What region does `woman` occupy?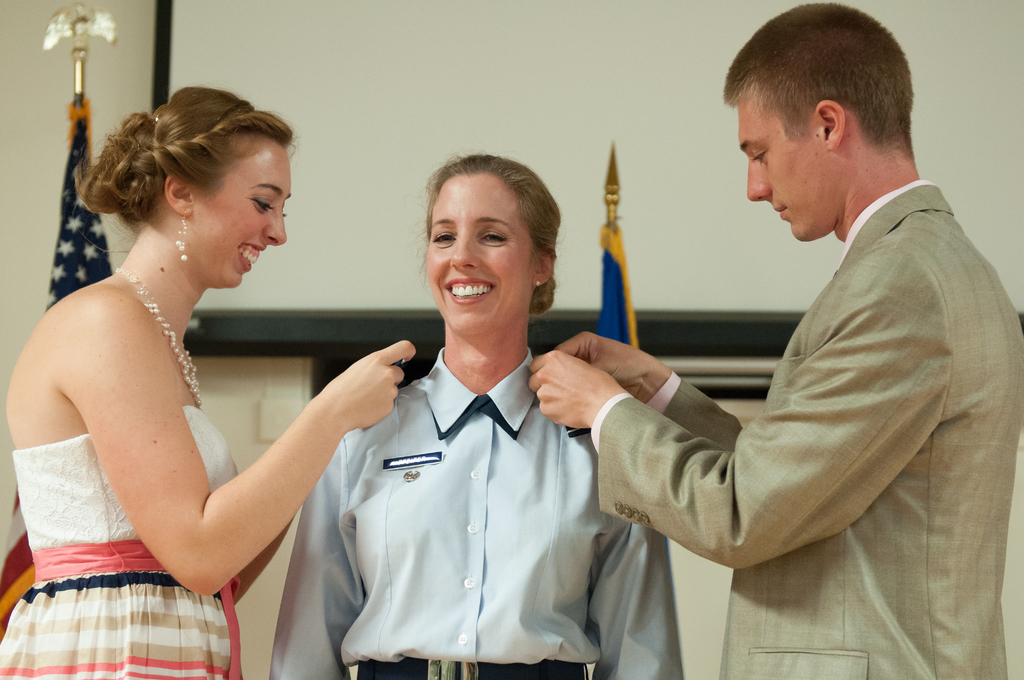
select_region(0, 83, 417, 679).
